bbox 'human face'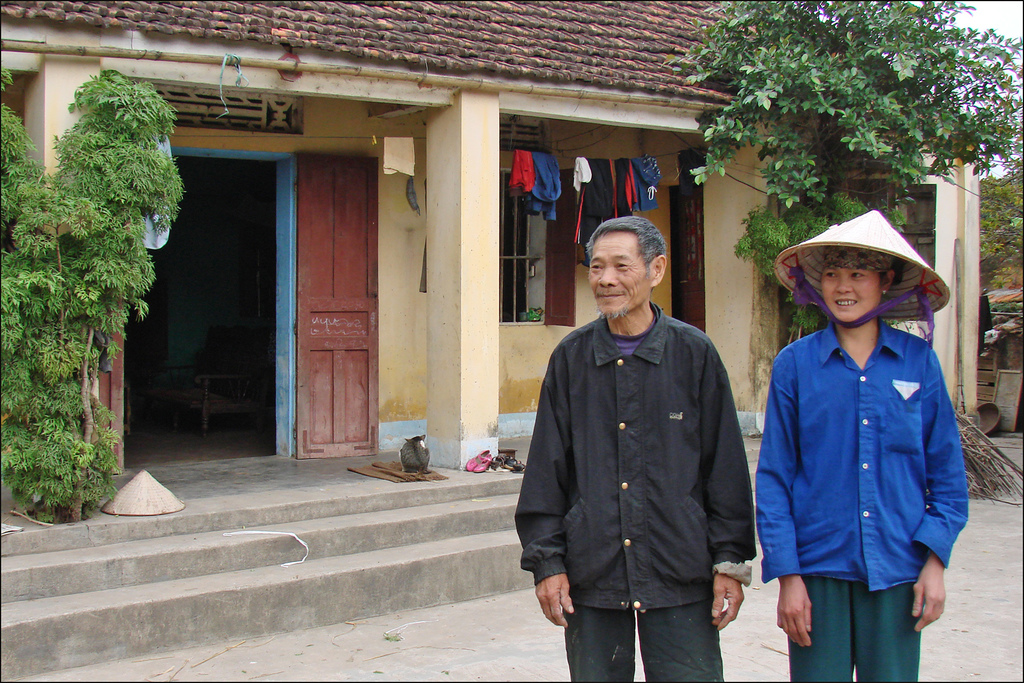
<region>588, 229, 648, 314</region>
